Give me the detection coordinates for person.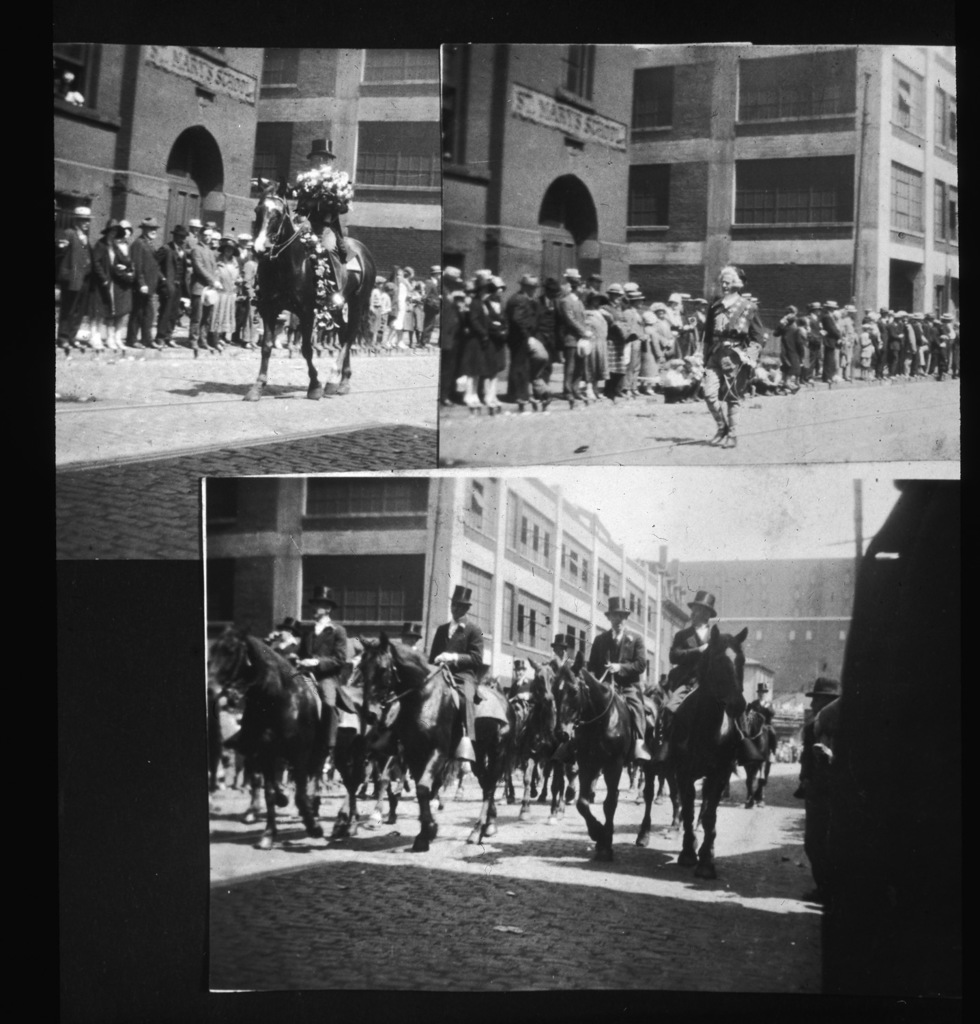
region(654, 596, 763, 870).
